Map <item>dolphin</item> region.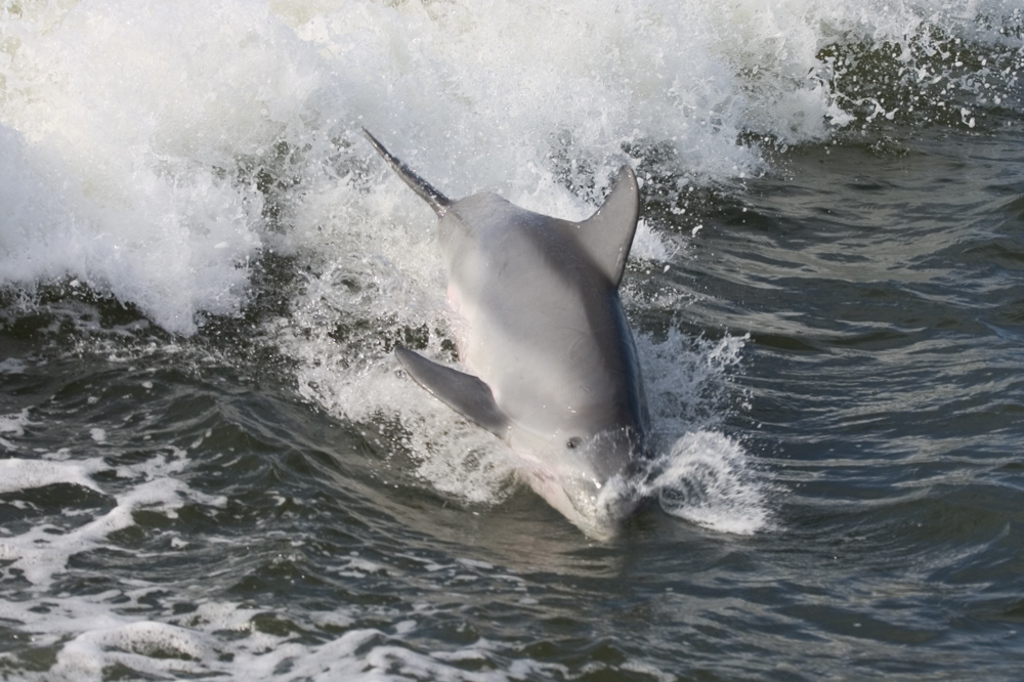
Mapped to <region>365, 125, 659, 554</region>.
